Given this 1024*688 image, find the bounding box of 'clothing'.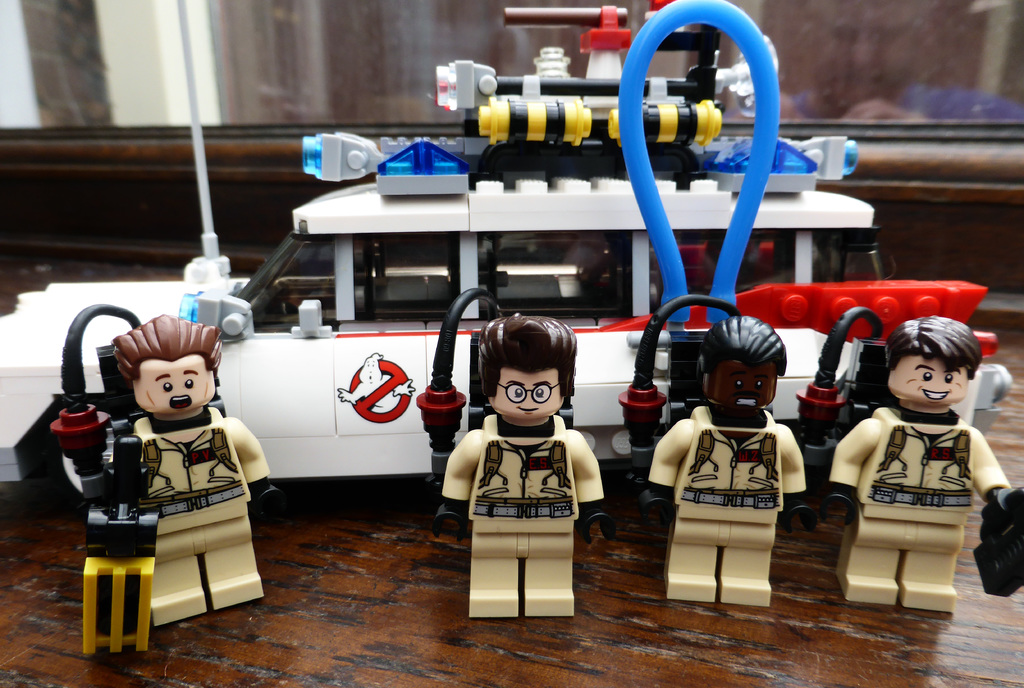
detection(440, 412, 606, 587).
